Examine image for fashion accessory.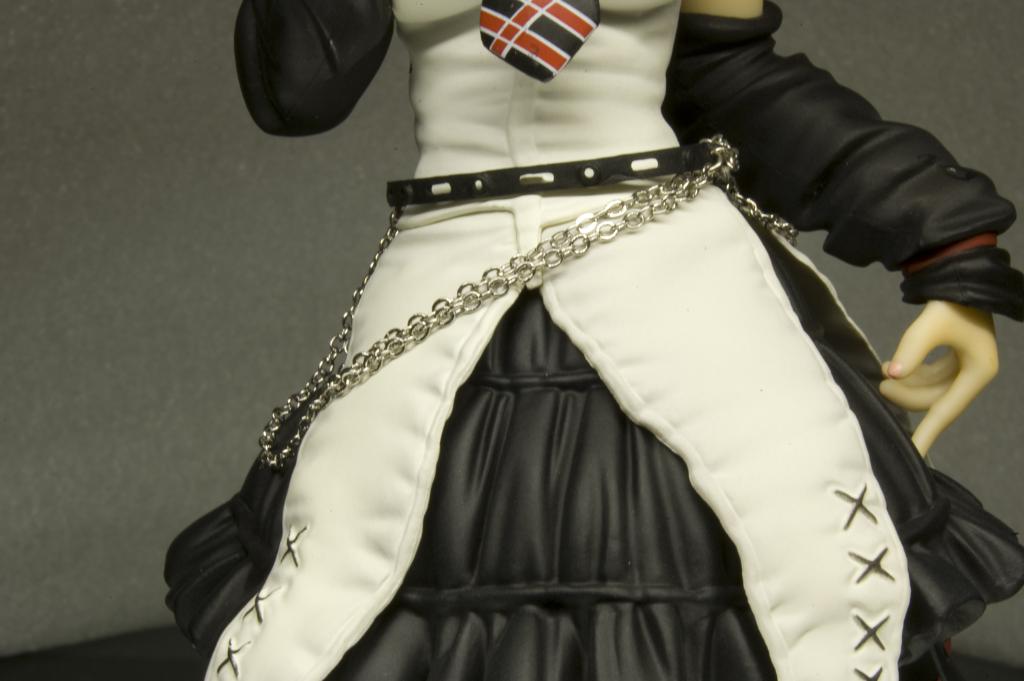
Examination result: left=480, top=0, right=602, bottom=82.
